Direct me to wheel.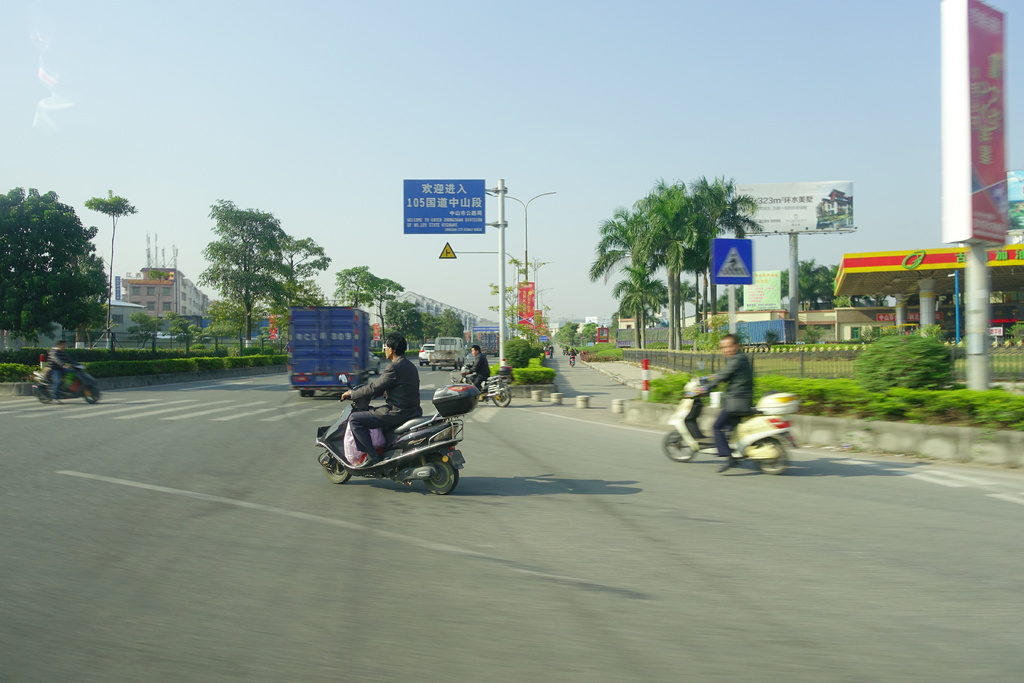
Direction: (427,357,428,366).
